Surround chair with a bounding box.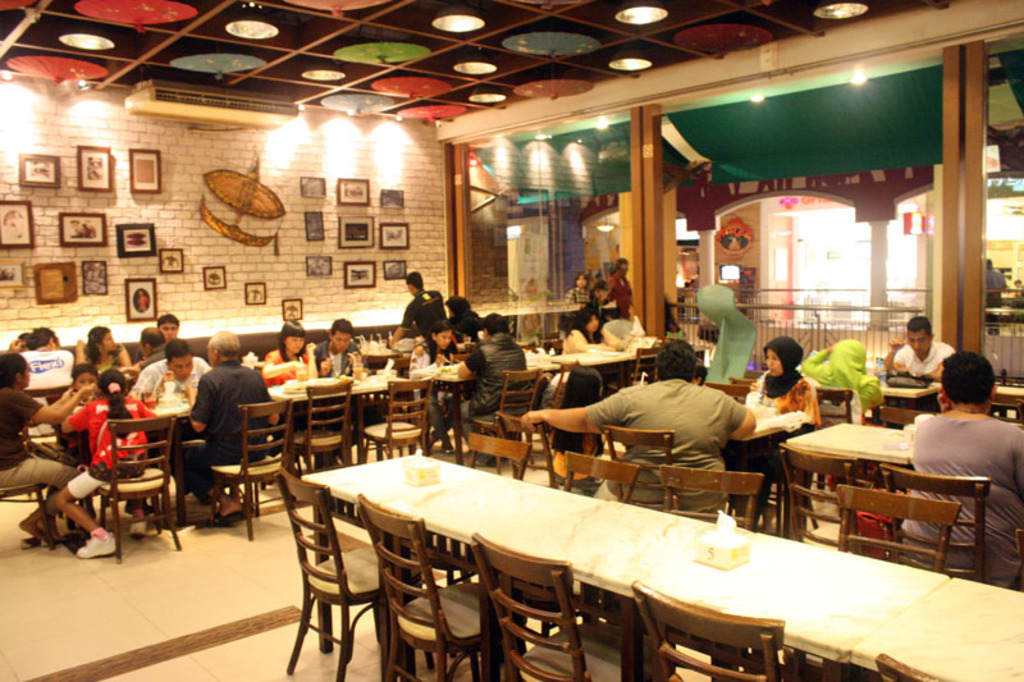
<bbox>813, 381, 852, 430</bbox>.
